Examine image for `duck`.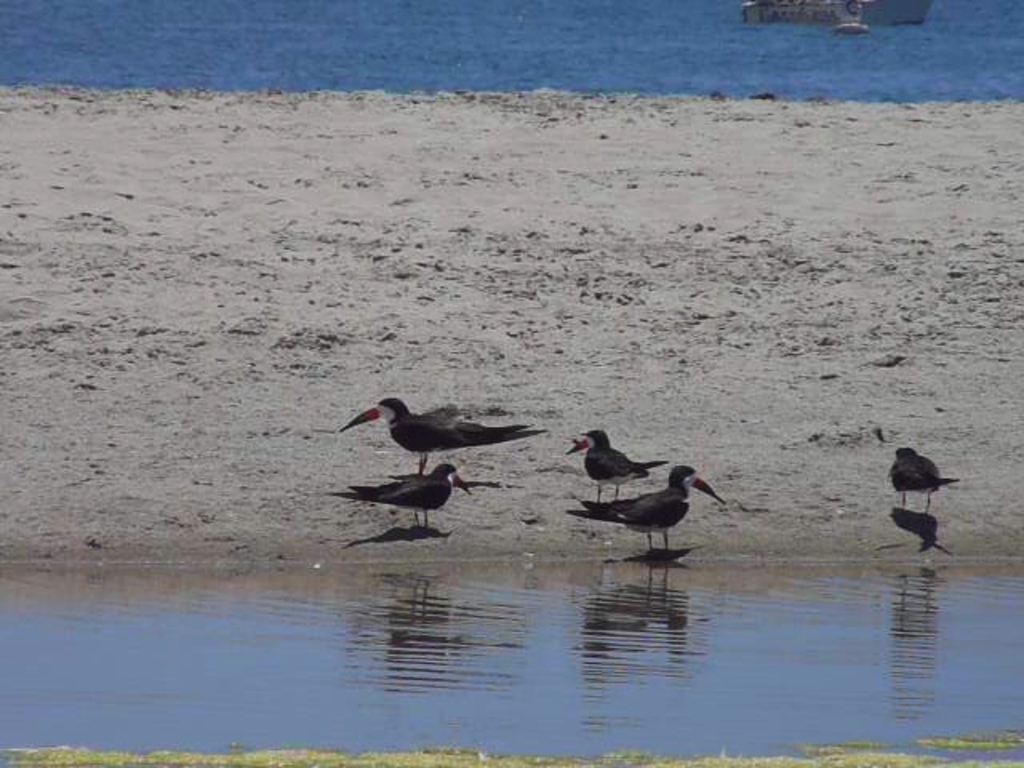
Examination result: left=341, top=382, right=546, bottom=488.
